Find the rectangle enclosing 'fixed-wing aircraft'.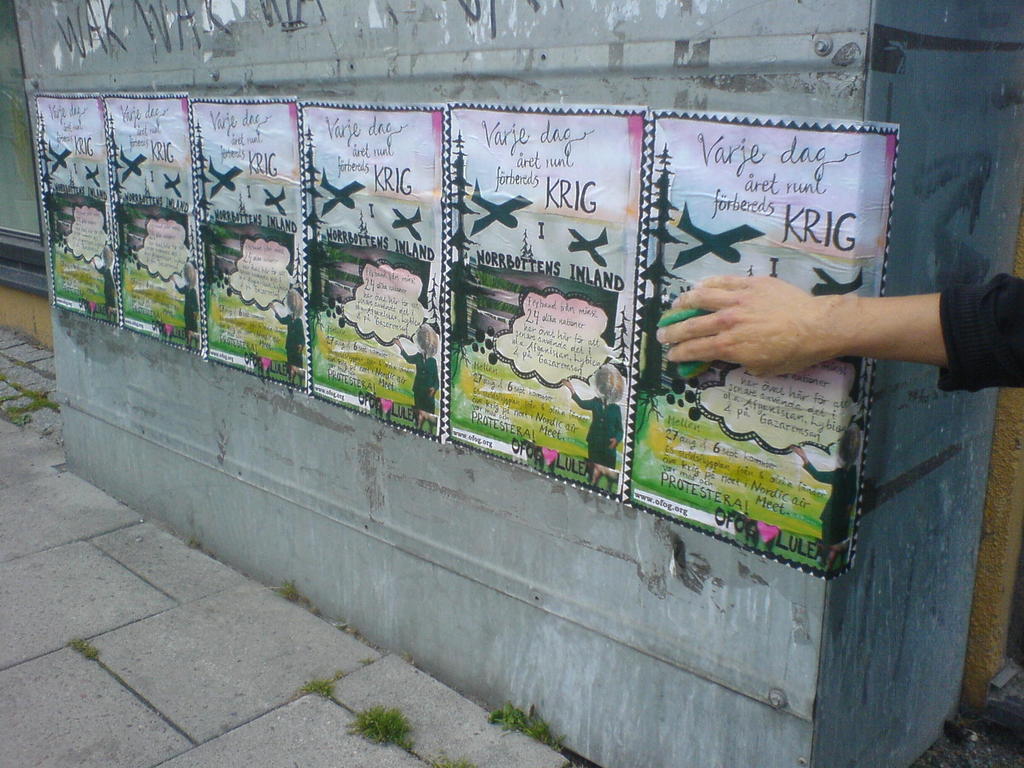
{"x1": 86, "y1": 165, "x2": 99, "y2": 189}.
